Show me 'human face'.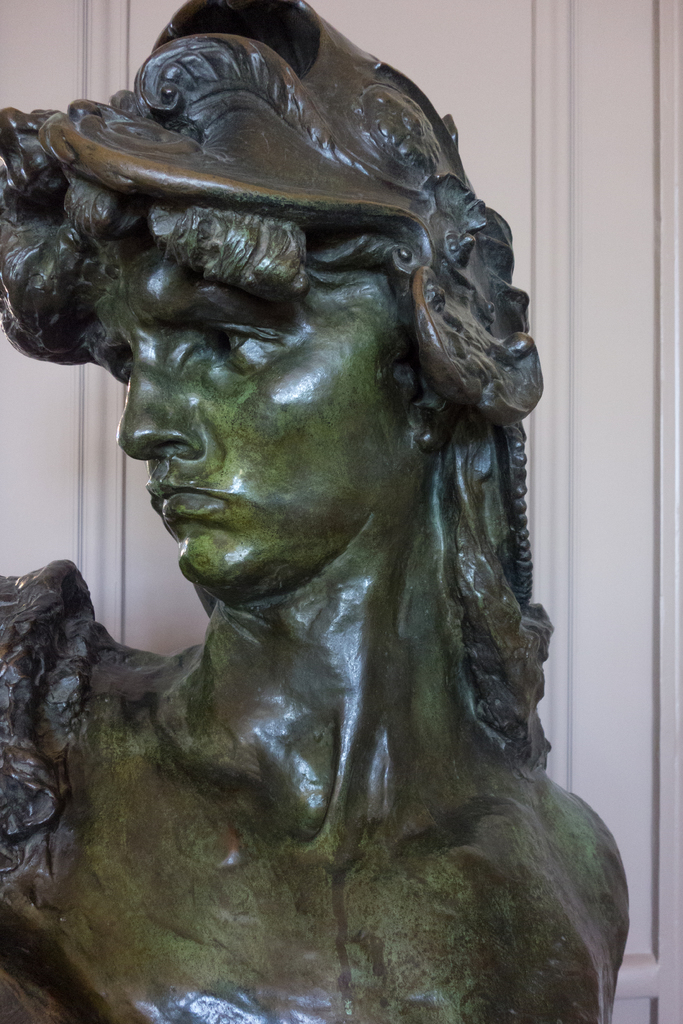
'human face' is here: Rect(86, 252, 414, 586).
